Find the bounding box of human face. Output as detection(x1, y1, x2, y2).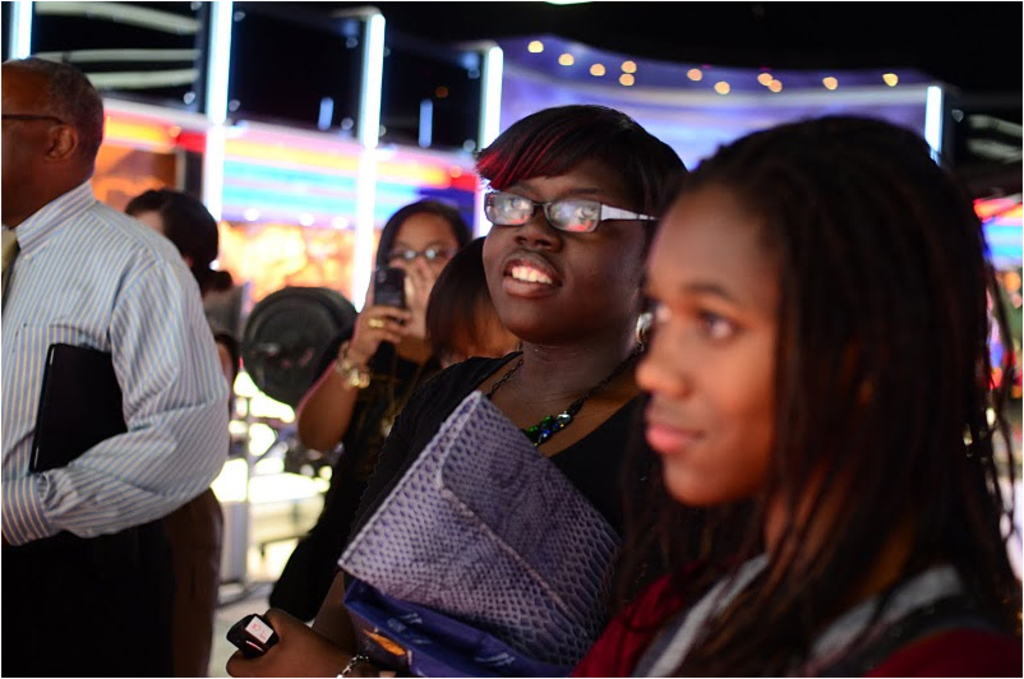
detection(391, 212, 449, 311).
